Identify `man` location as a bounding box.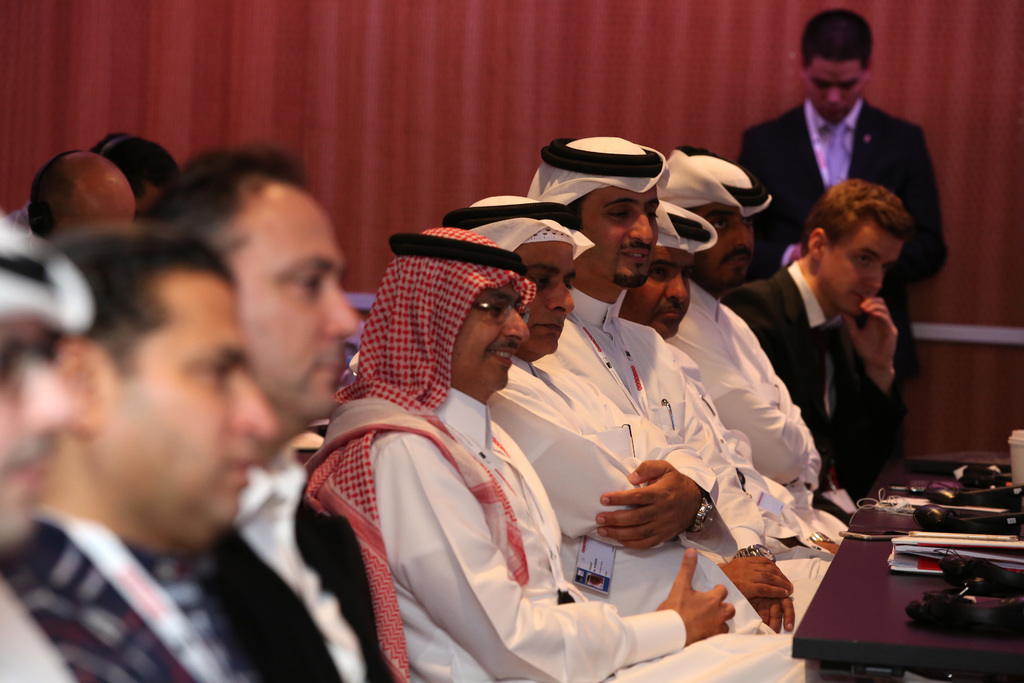
bbox=[742, 9, 950, 460].
